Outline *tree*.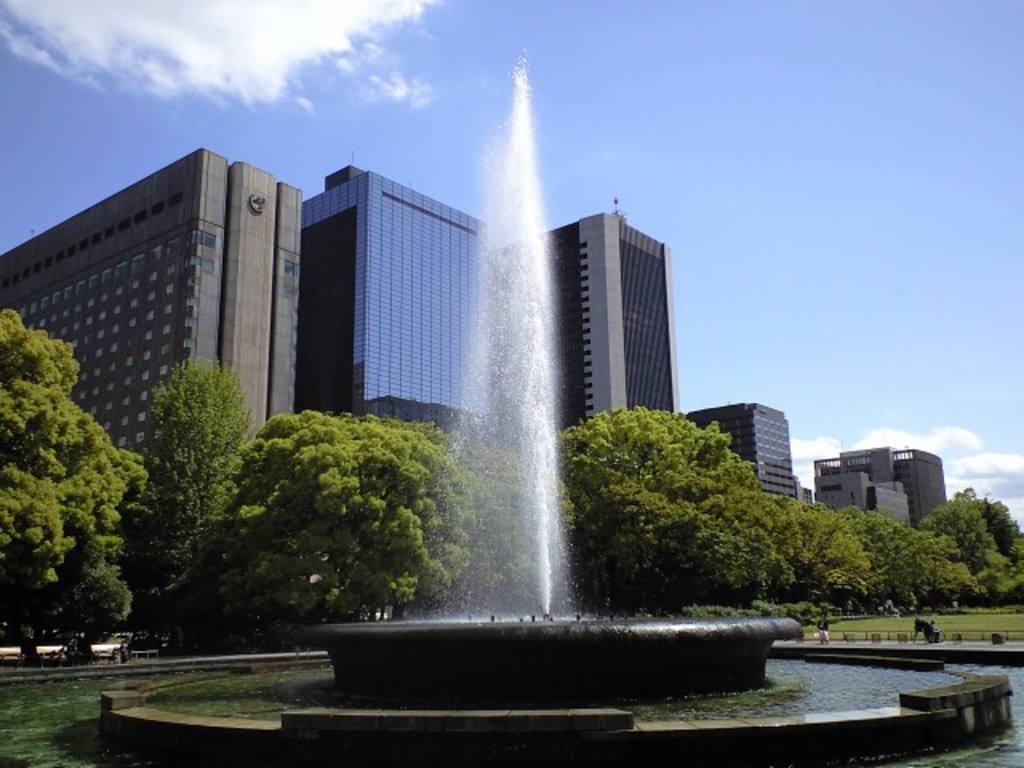
Outline: box=[133, 349, 250, 637].
